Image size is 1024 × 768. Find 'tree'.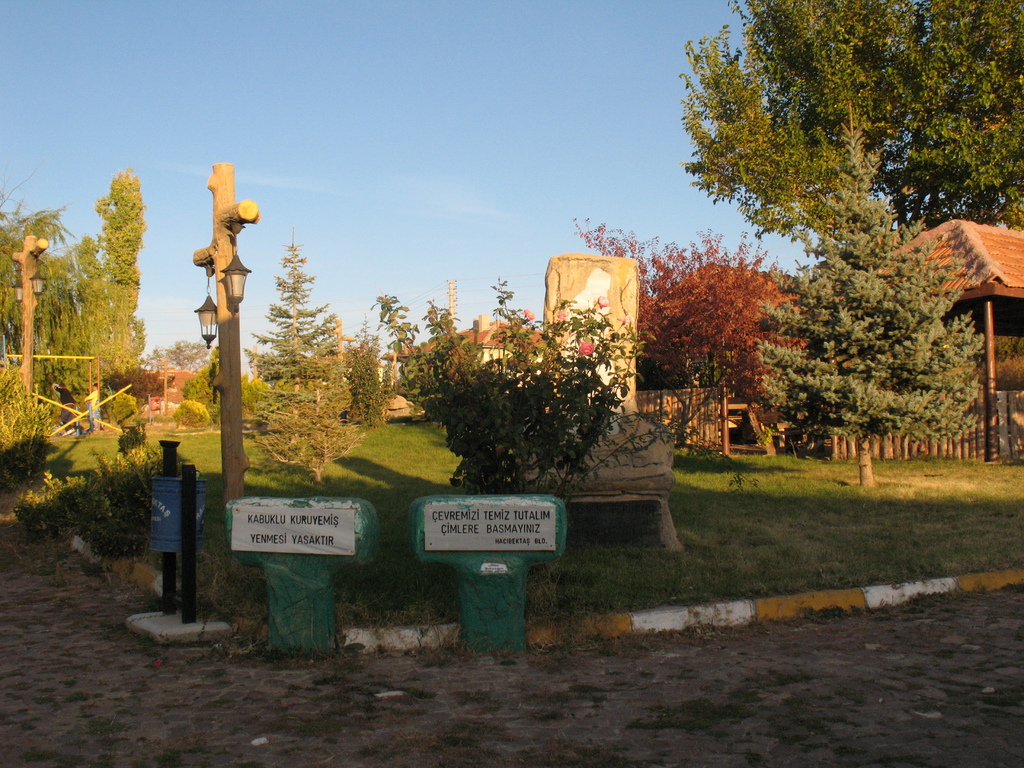
[234,229,382,483].
